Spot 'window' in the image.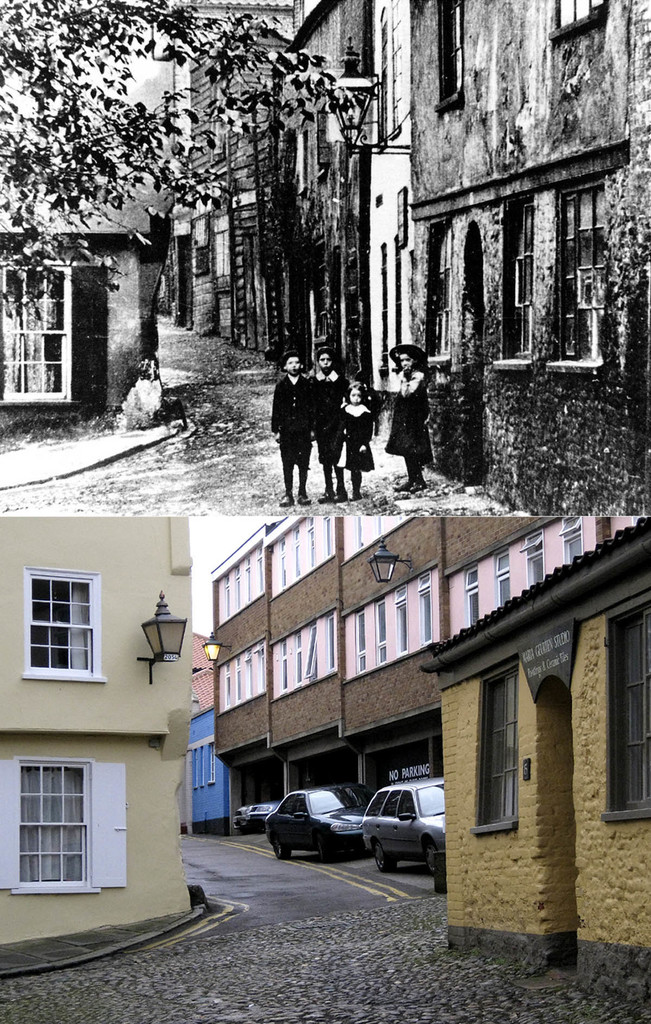
'window' found at [left=0, top=756, right=131, bottom=895].
